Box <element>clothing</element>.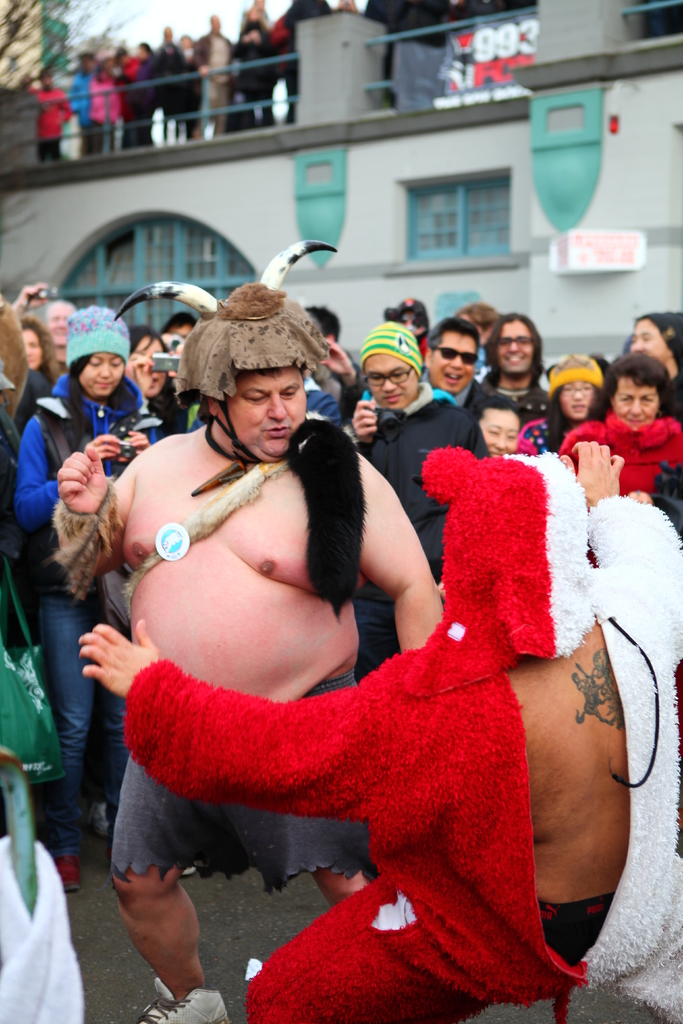
box(115, 678, 377, 884).
